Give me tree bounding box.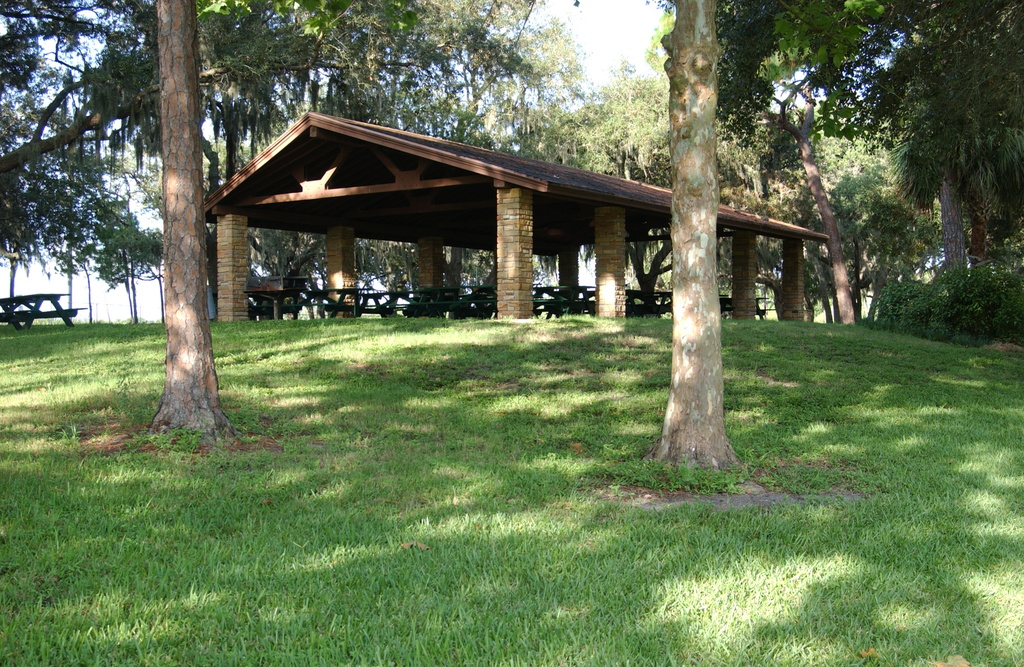
599:79:680:306.
